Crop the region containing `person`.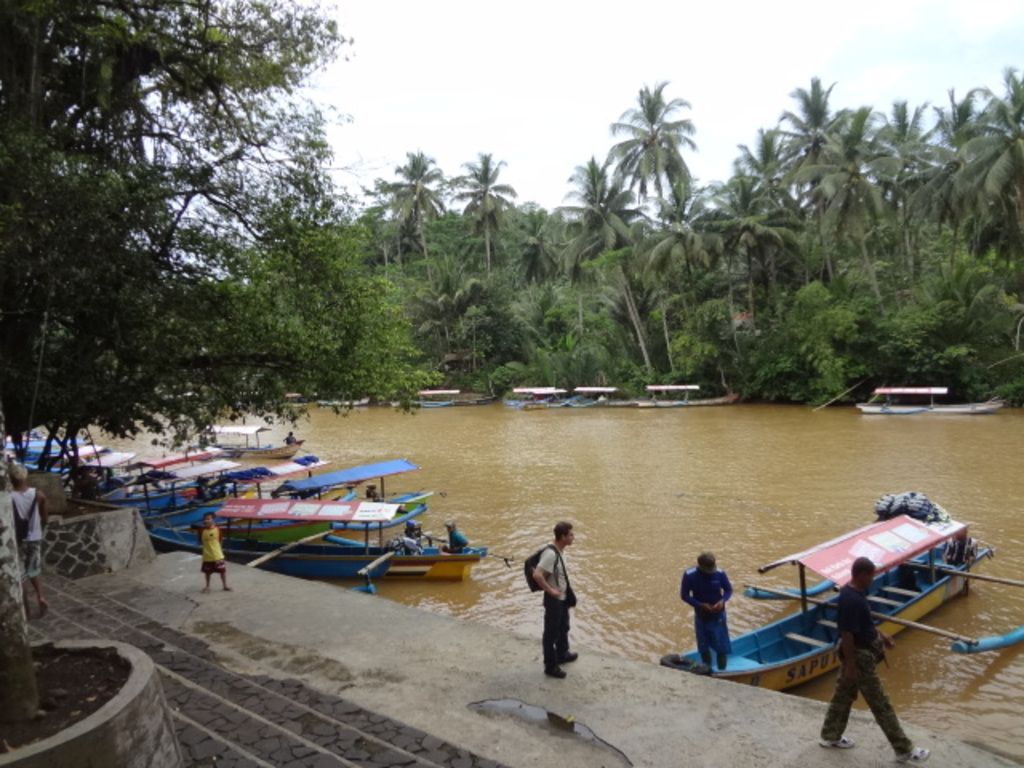
Crop region: x1=678, y1=549, x2=726, y2=674.
